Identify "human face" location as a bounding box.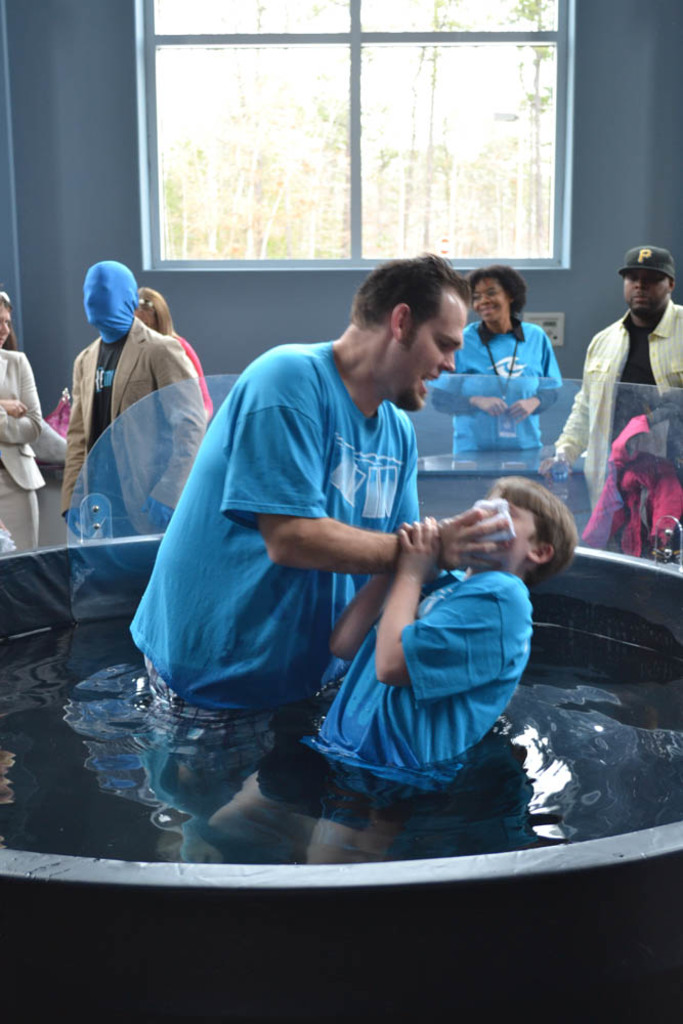
locate(399, 294, 465, 411).
